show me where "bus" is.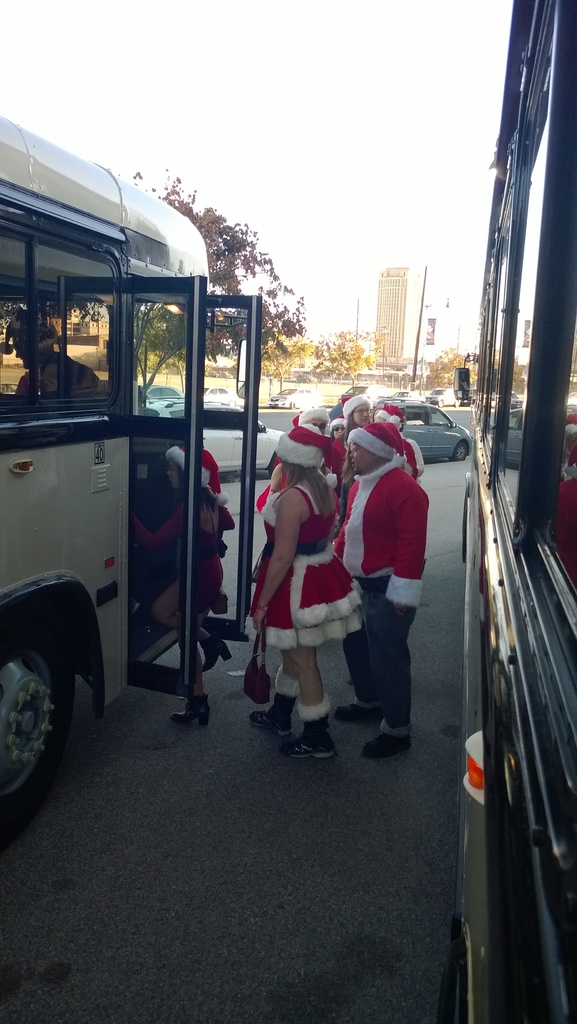
"bus" is at (x1=0, y1=108, x2=260, y2=829).
